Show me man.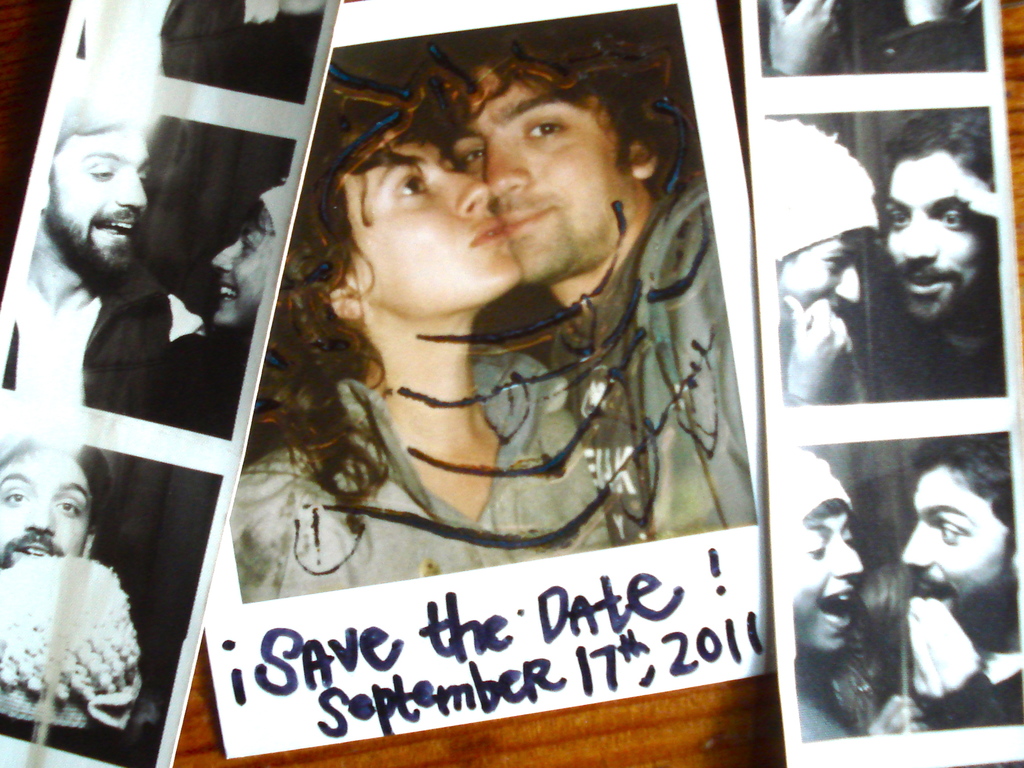
man is here: 861,108,1001,403.
